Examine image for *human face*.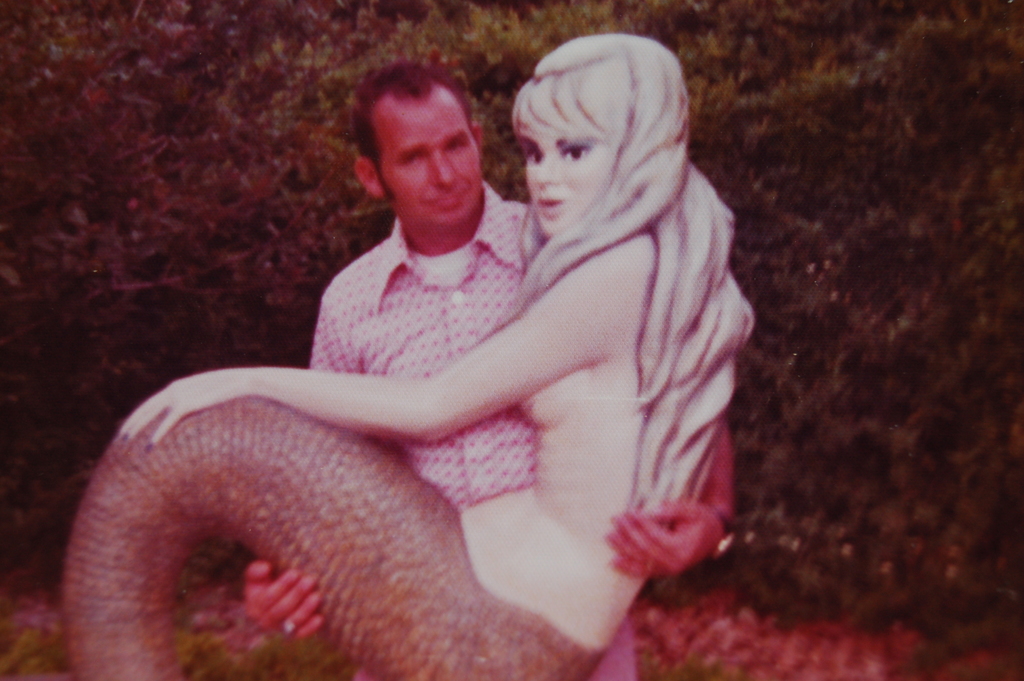
Examination result: [left=526, top=115, right=619, bottom=235].
